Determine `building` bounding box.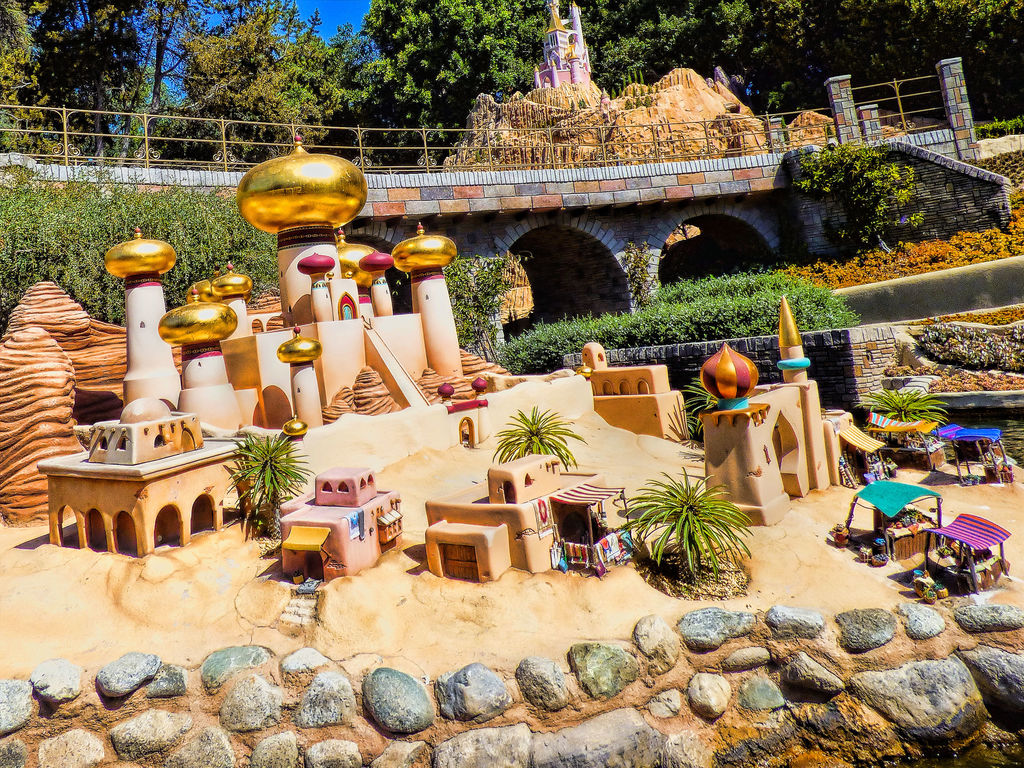
Determined: BBox(425, 450, 607, 584).
